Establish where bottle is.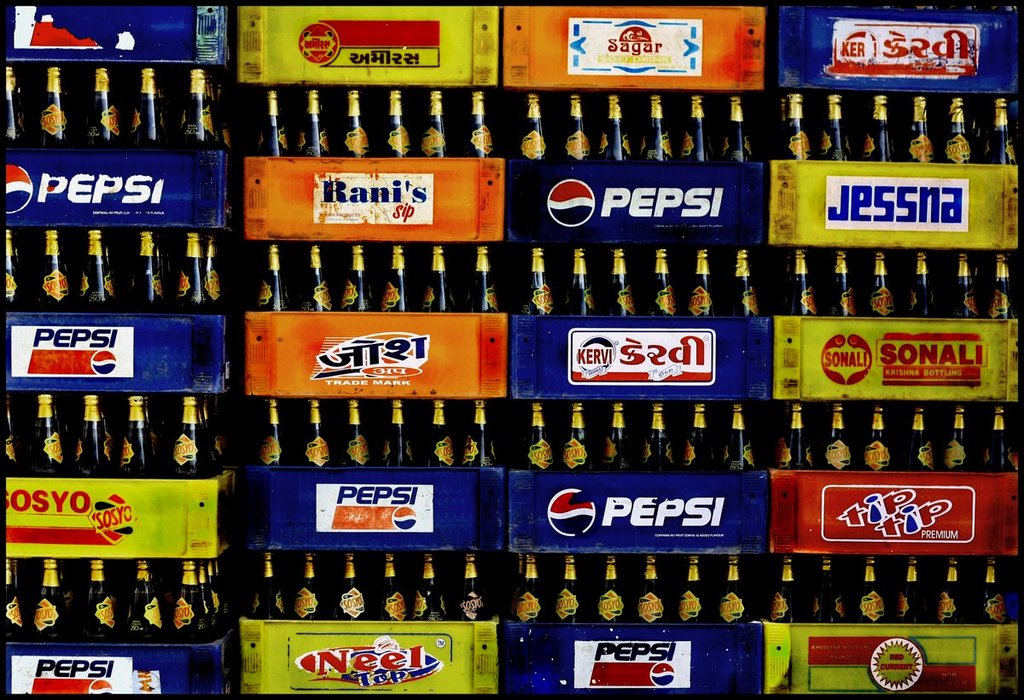
Established at {"left": 678, "top": 553, "right": 705, "bottom": 627}.
